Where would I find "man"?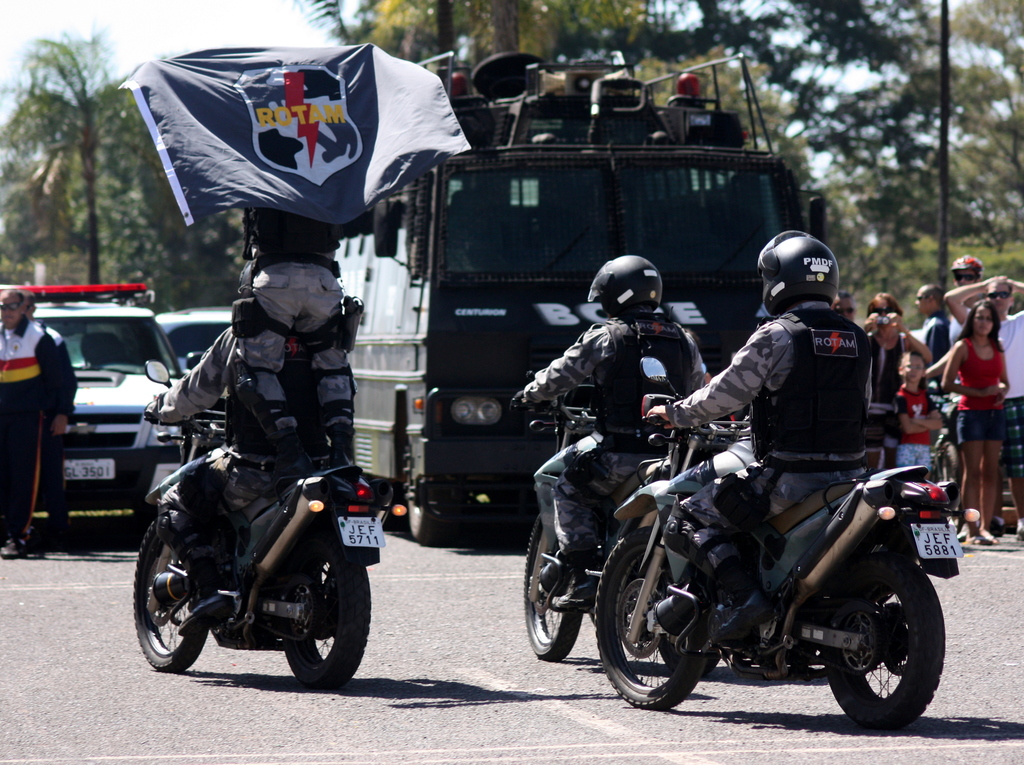
At (x1=13, y1=291, x2=90, y2=556).
